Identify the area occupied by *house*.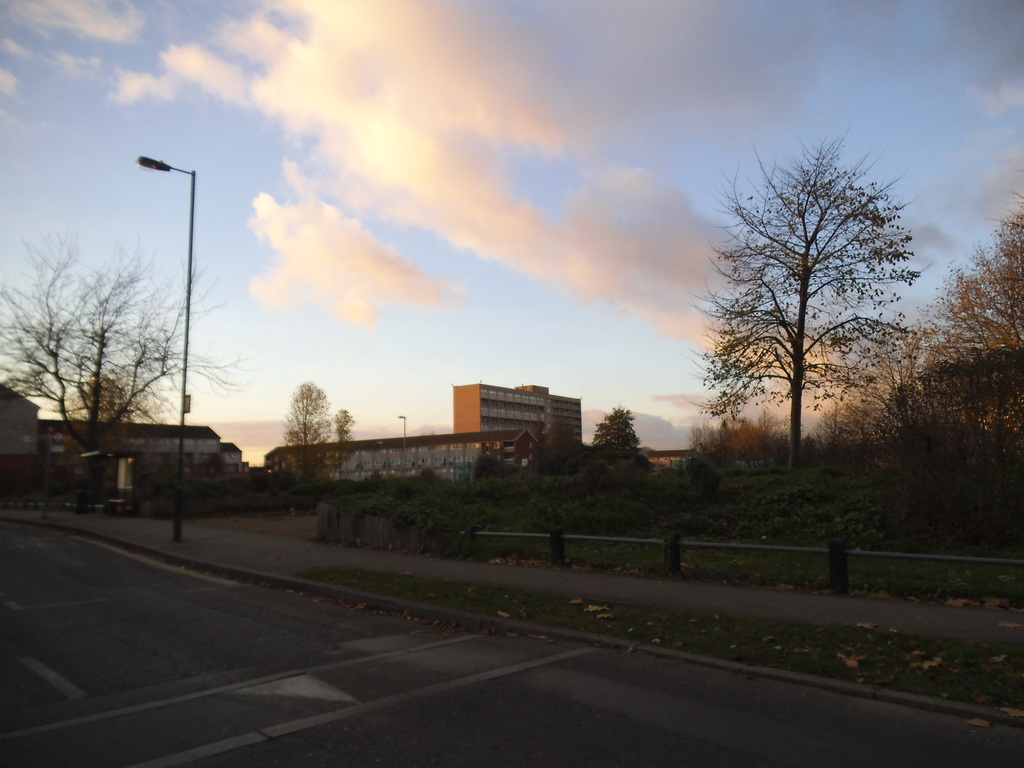
Area: (left=262, top=431, right=546, bottom=494).
